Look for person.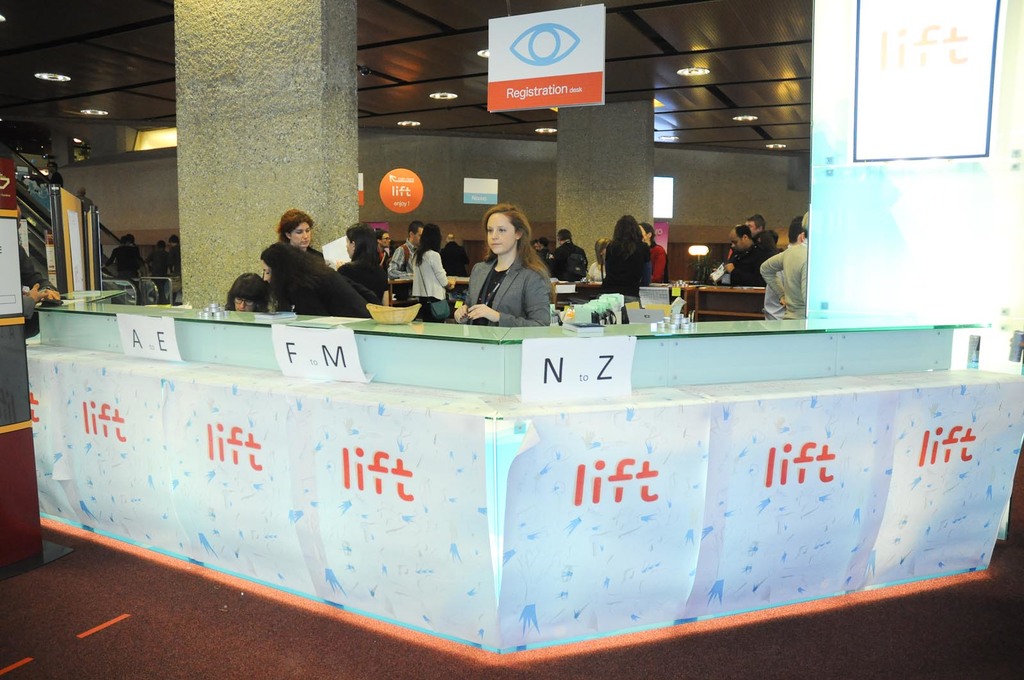
Found: 106,232,144,281.
